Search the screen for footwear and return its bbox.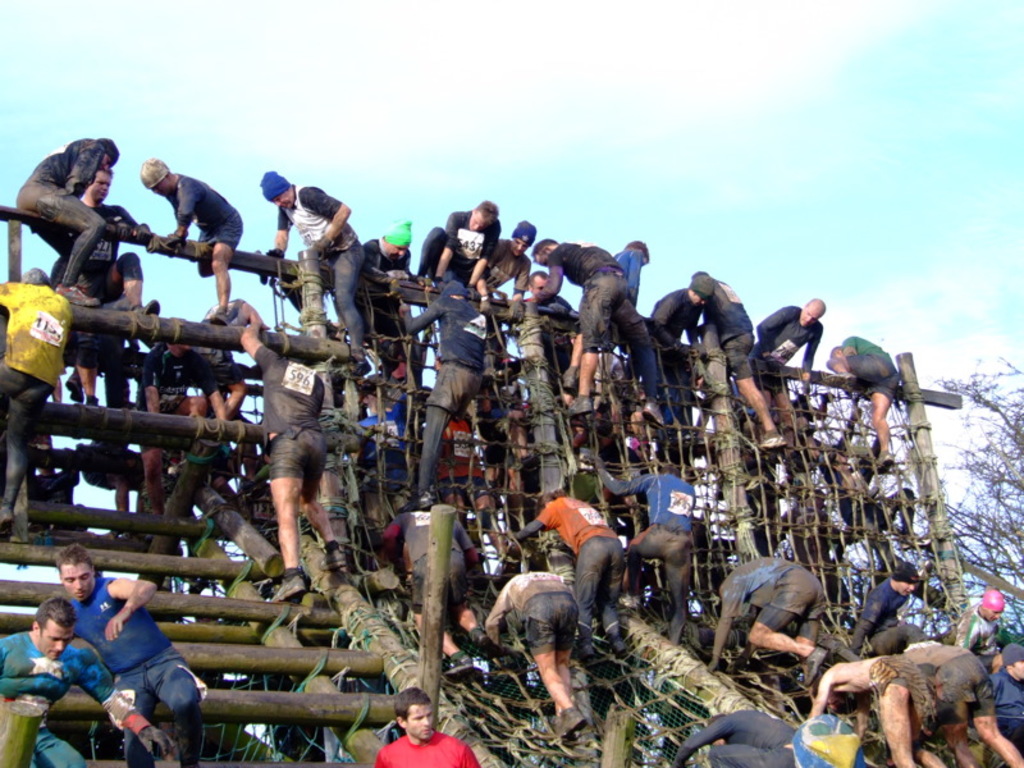
Found: detection(564, 396, 603, 417).
